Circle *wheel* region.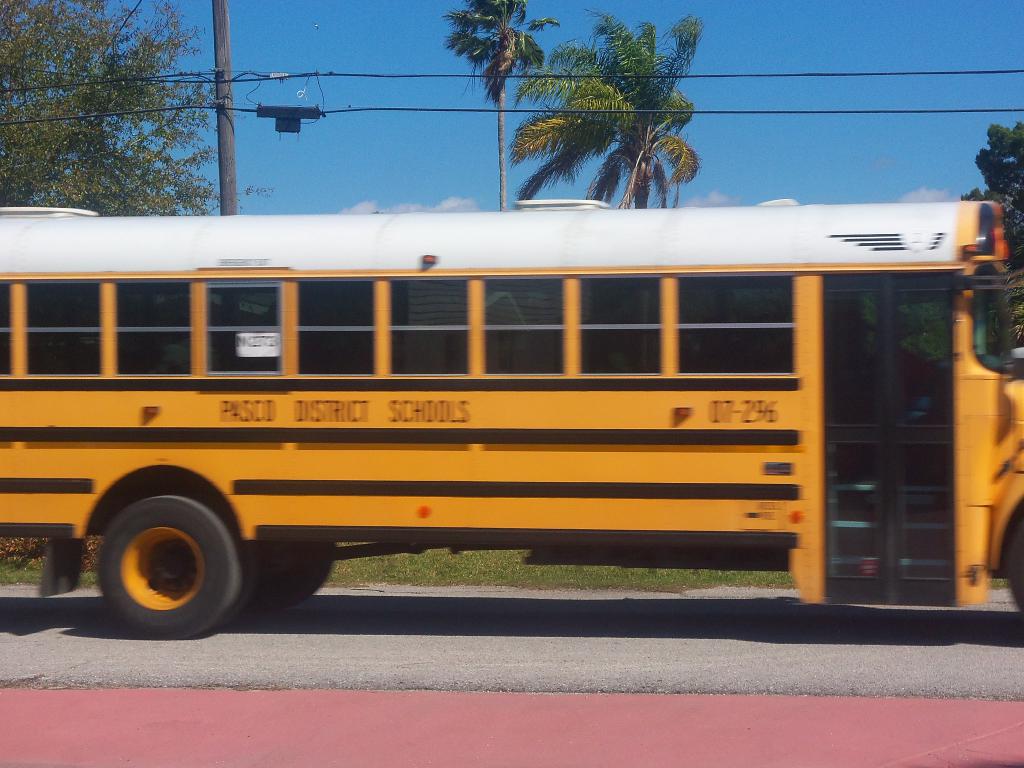
Region: box(1004, 524, 1023, 605).
